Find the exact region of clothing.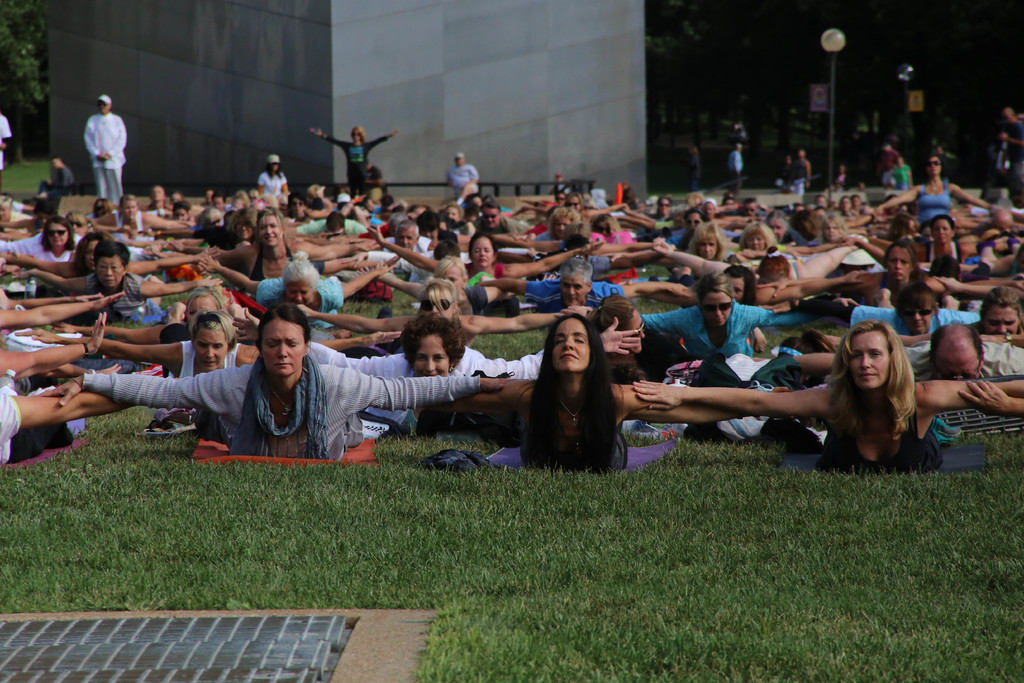
Exact region: (left=82, top=353, right=481, bottom=463).
